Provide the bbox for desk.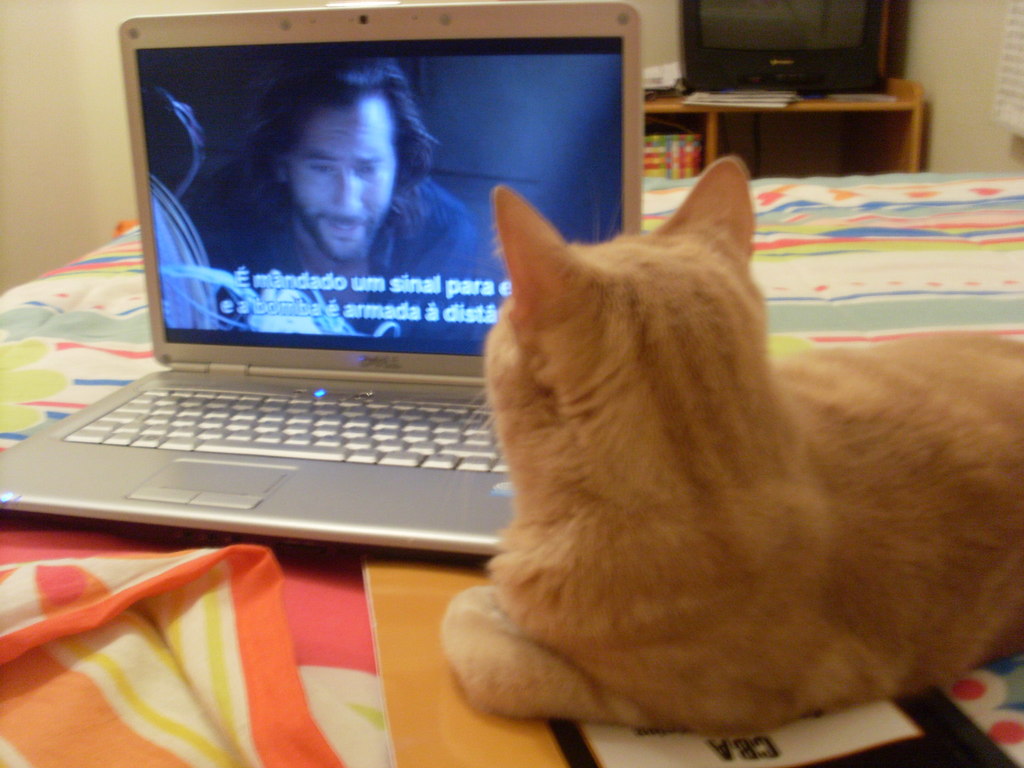
[x1=643, y1=76, x2=927, y2=174].
